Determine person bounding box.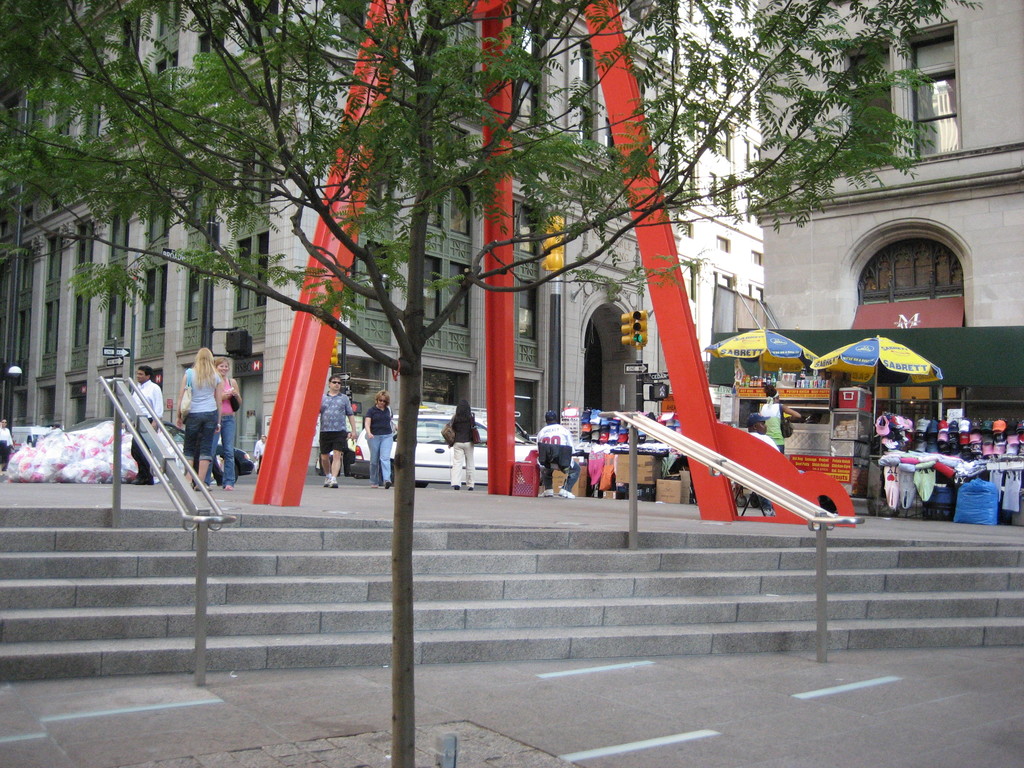
Determined: <bbox>318, 372, 358, 488</bbox>.
